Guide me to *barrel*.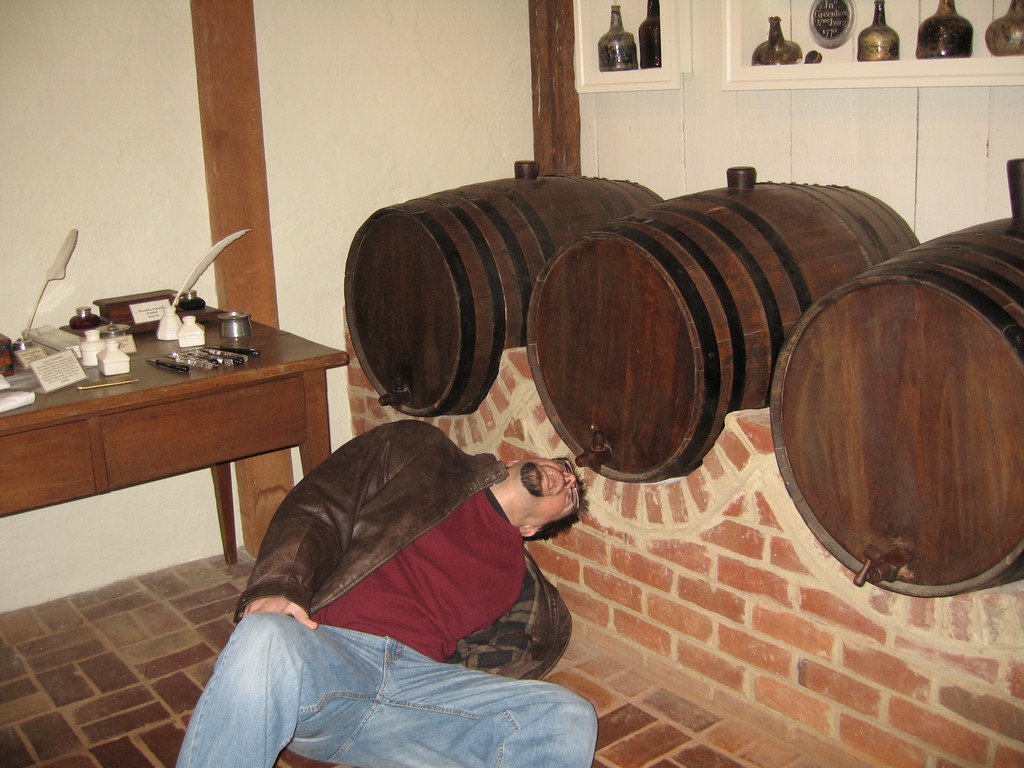
Guidance: bbox(526, 156, 923, 490).
